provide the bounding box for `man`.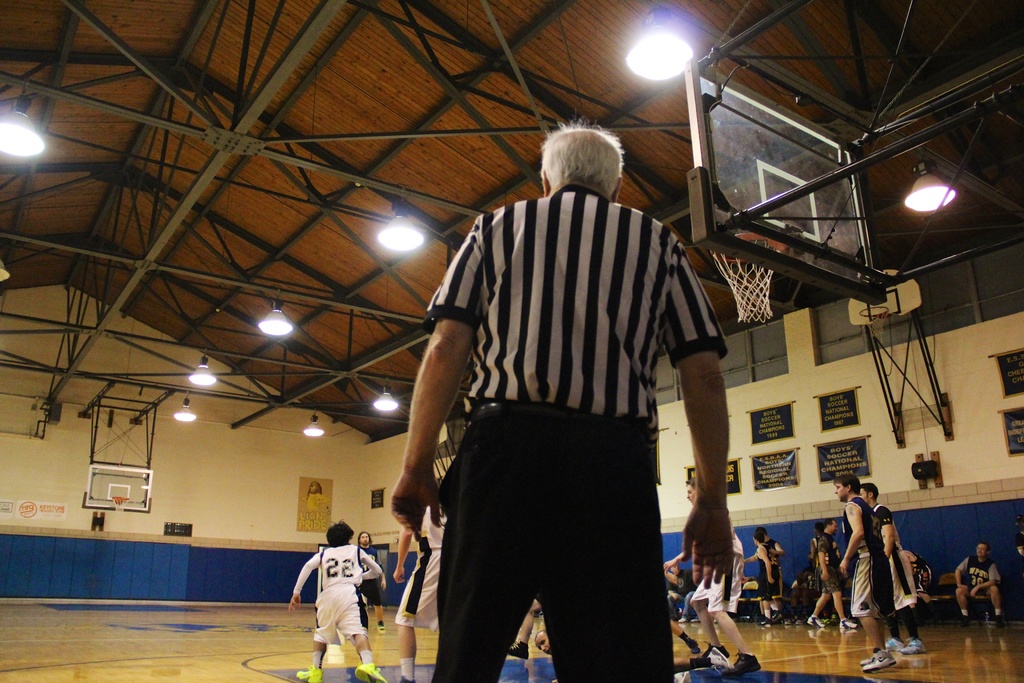
[left=359, top=531, right=387, bottom=605].
